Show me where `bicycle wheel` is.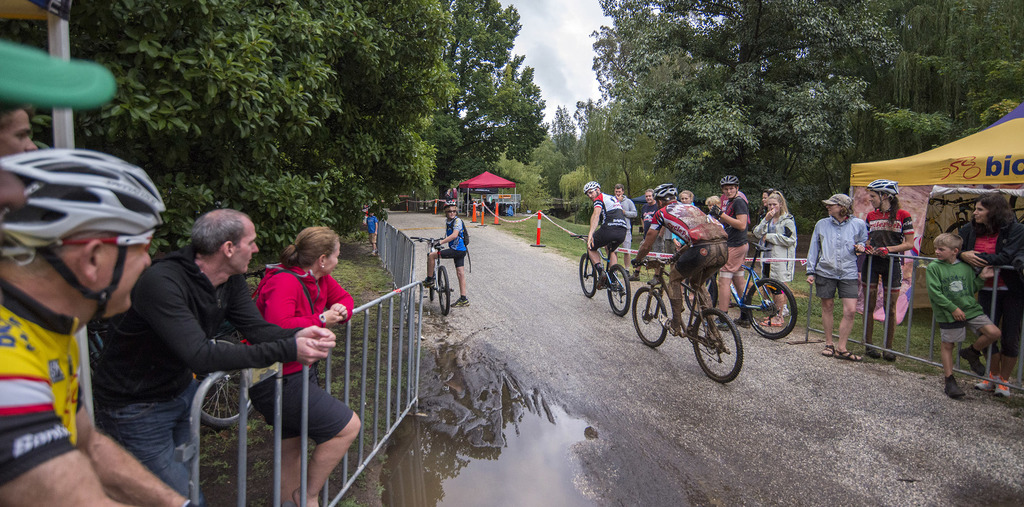
`bicycle wheel` is at region(434, 261, 451, 316).
